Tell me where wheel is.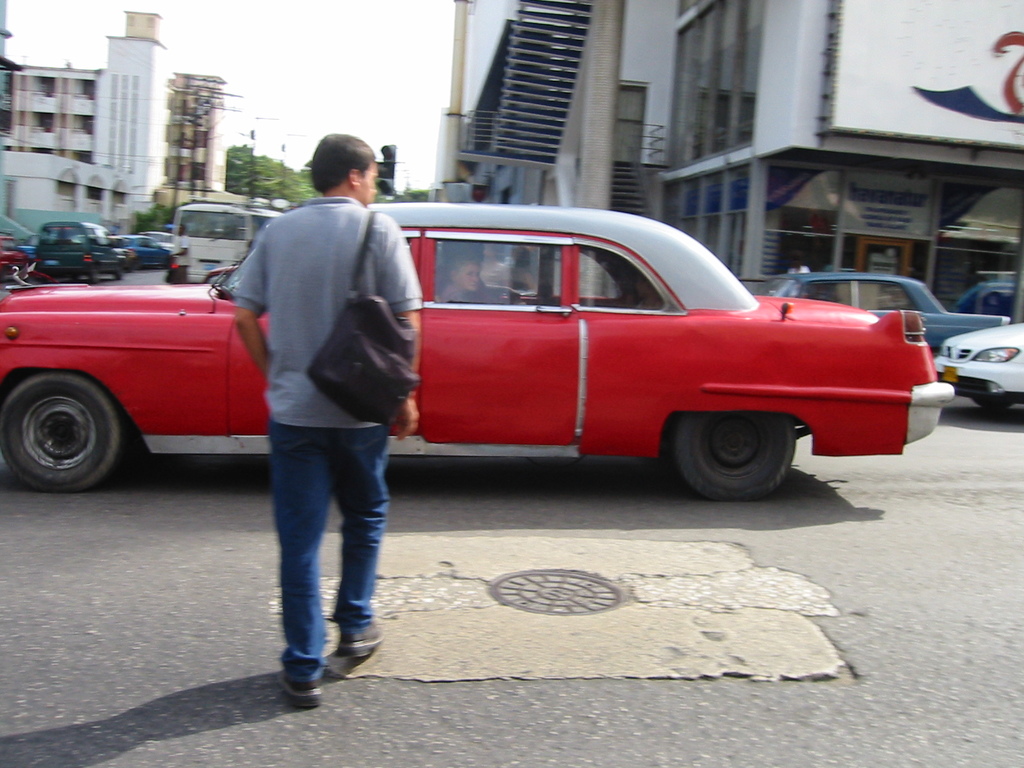
wheel is at (13,367,120,488).
